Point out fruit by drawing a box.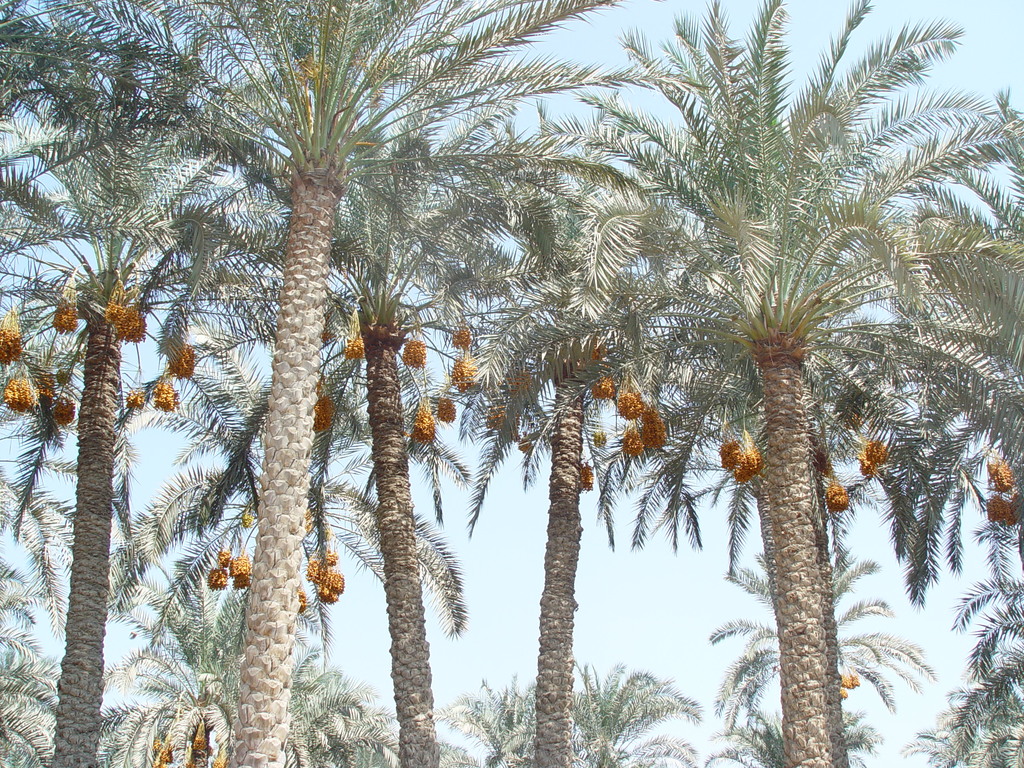
bbox=(435, 398, 455, 422).
